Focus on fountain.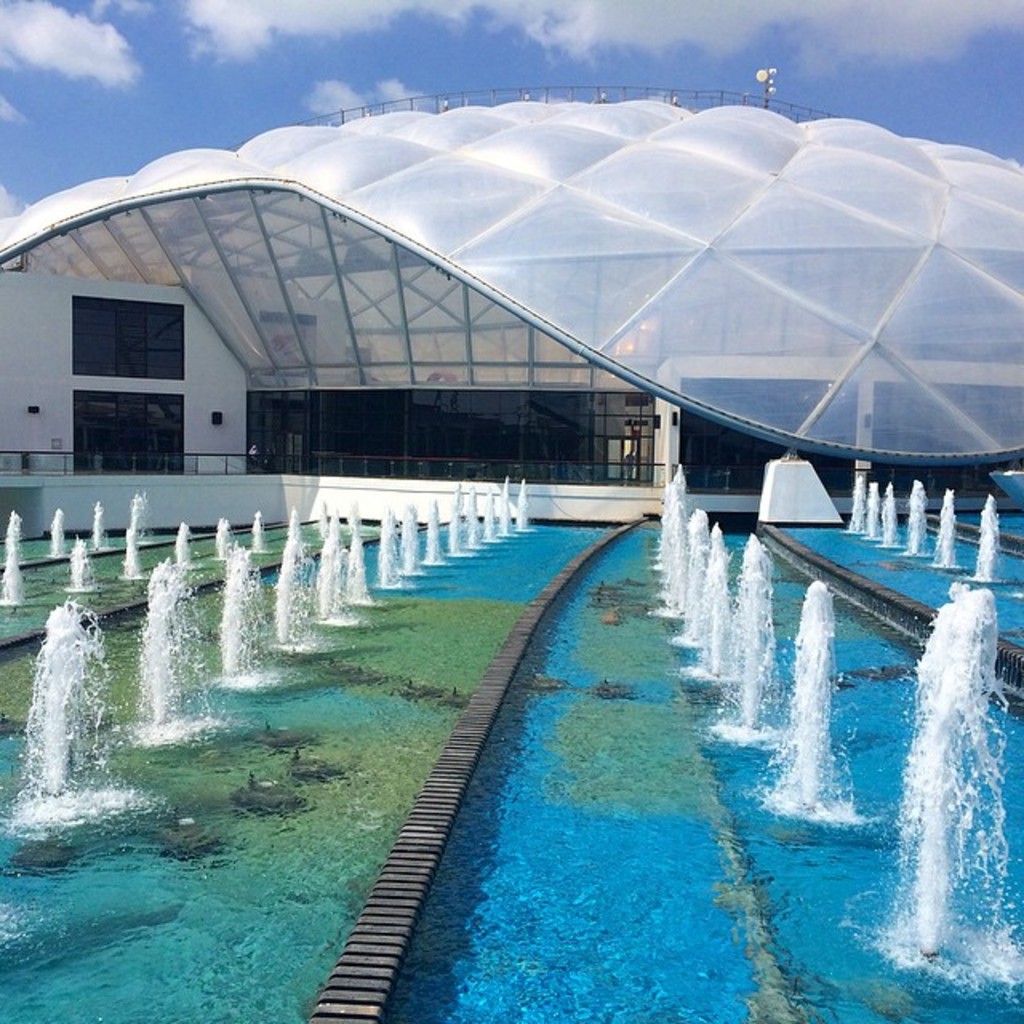
Focused at <bbox>325, 499, 357, 622</bbox>.
